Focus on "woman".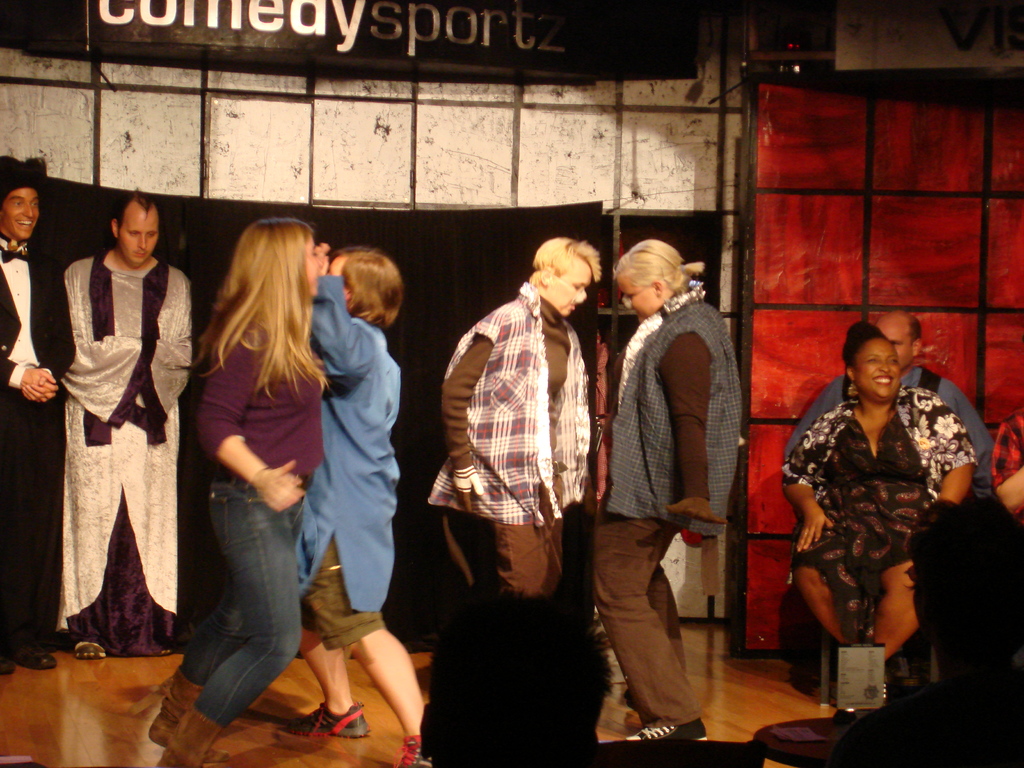
Focused at [169, 210, 374, 749].
